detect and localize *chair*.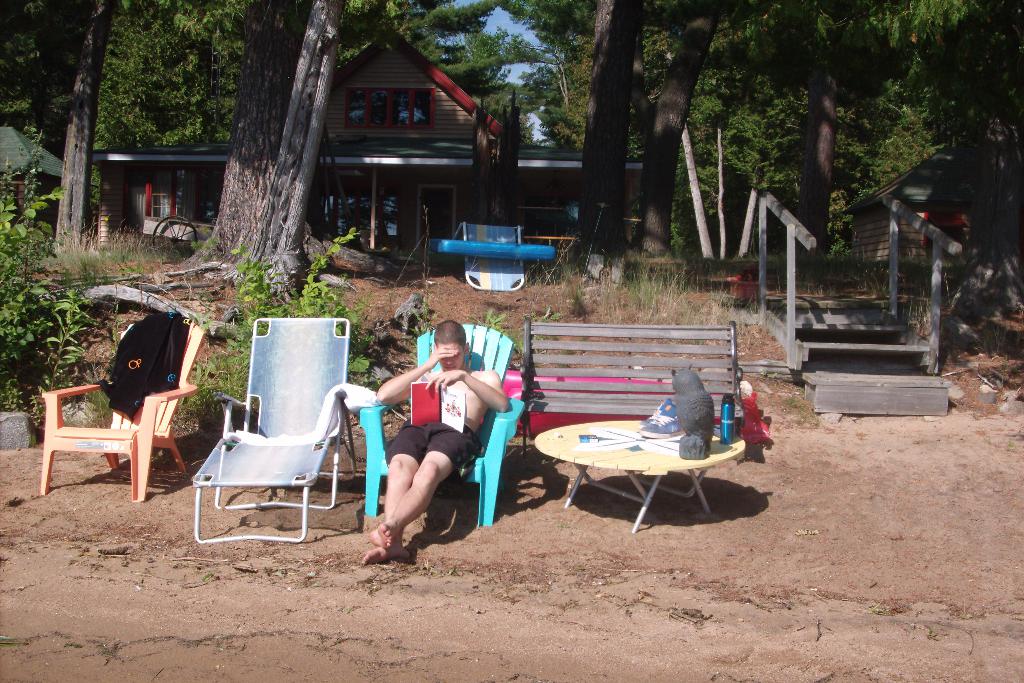
Localized at <box>455,224,527,294</box>.
